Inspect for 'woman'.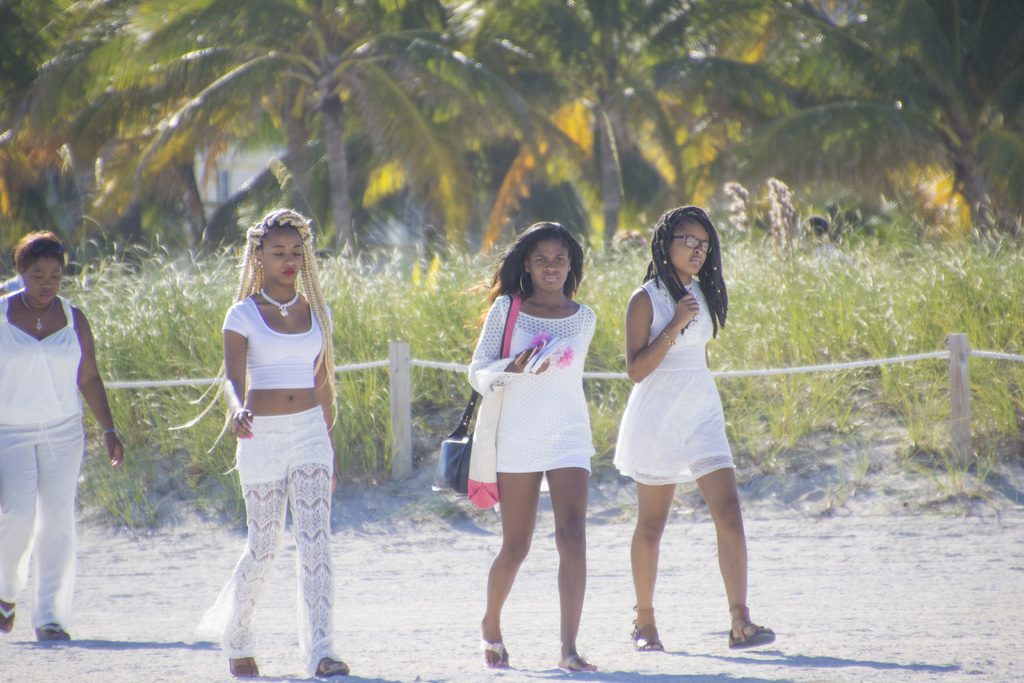
Inspection: x1=468, y1=224, x2=601, y2=671.
